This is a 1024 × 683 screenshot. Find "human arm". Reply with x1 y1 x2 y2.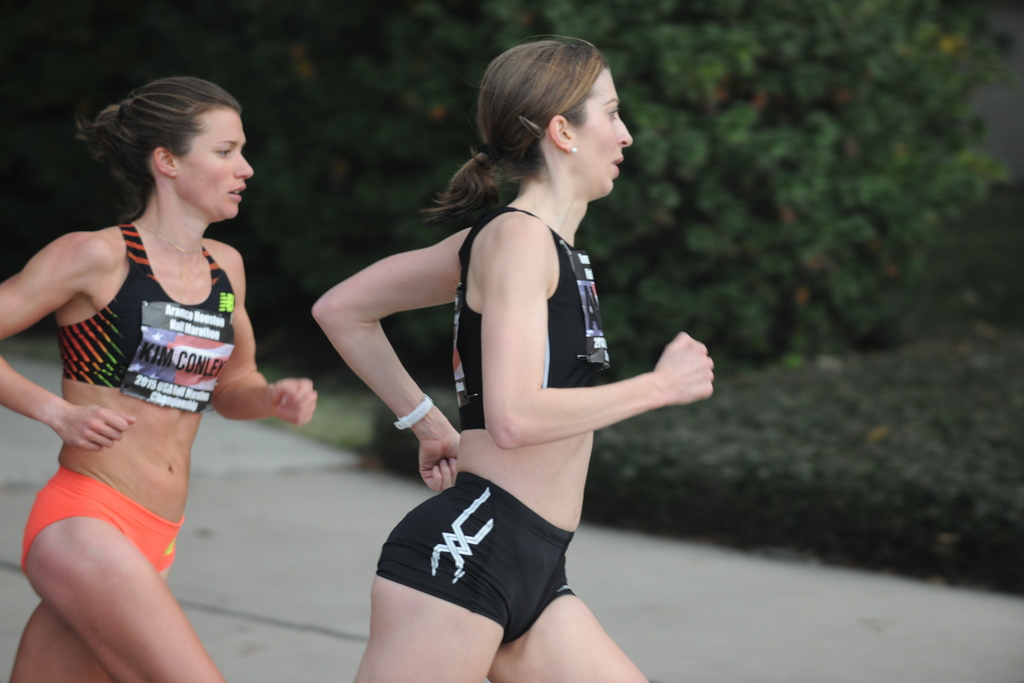
481 210 719 448.
